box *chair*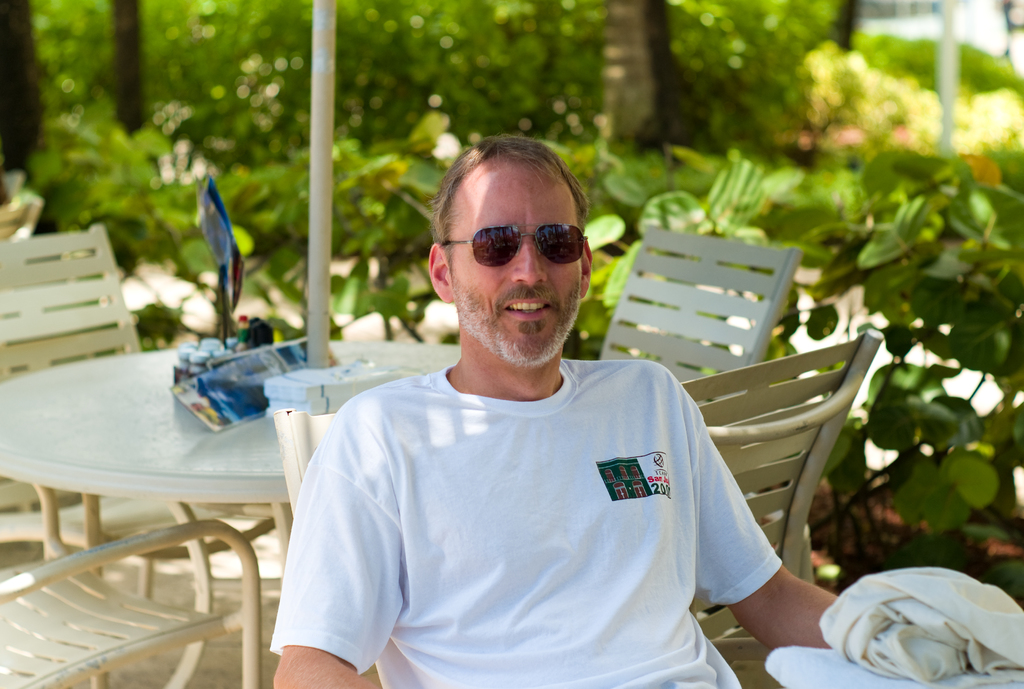
crop(678, 334, 885, 667)
